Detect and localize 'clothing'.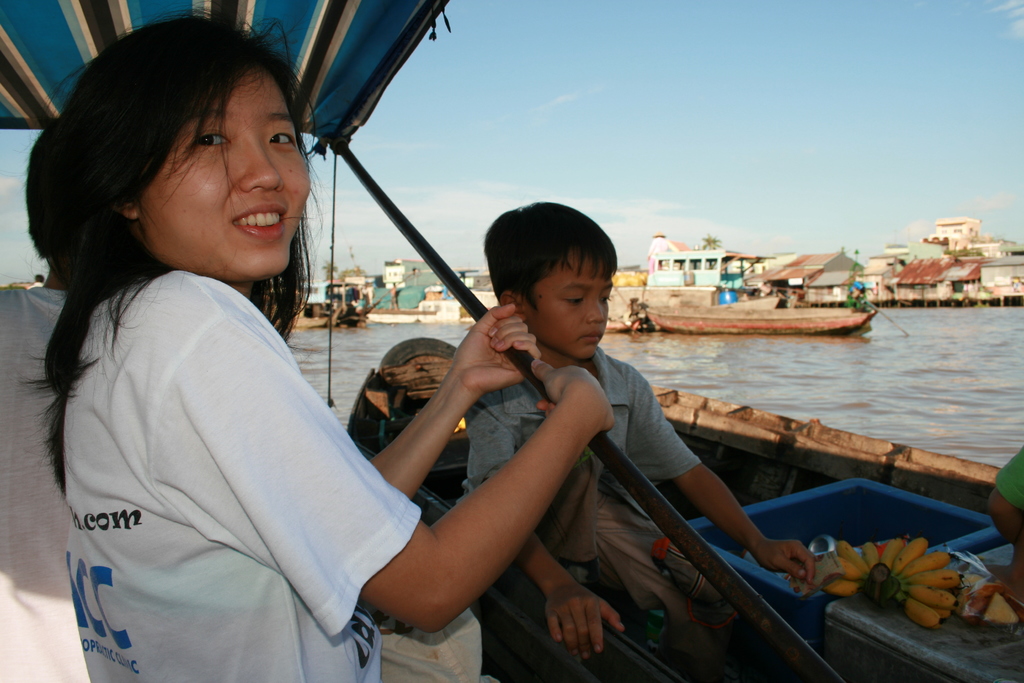
Localized at (447,352,714,682).
